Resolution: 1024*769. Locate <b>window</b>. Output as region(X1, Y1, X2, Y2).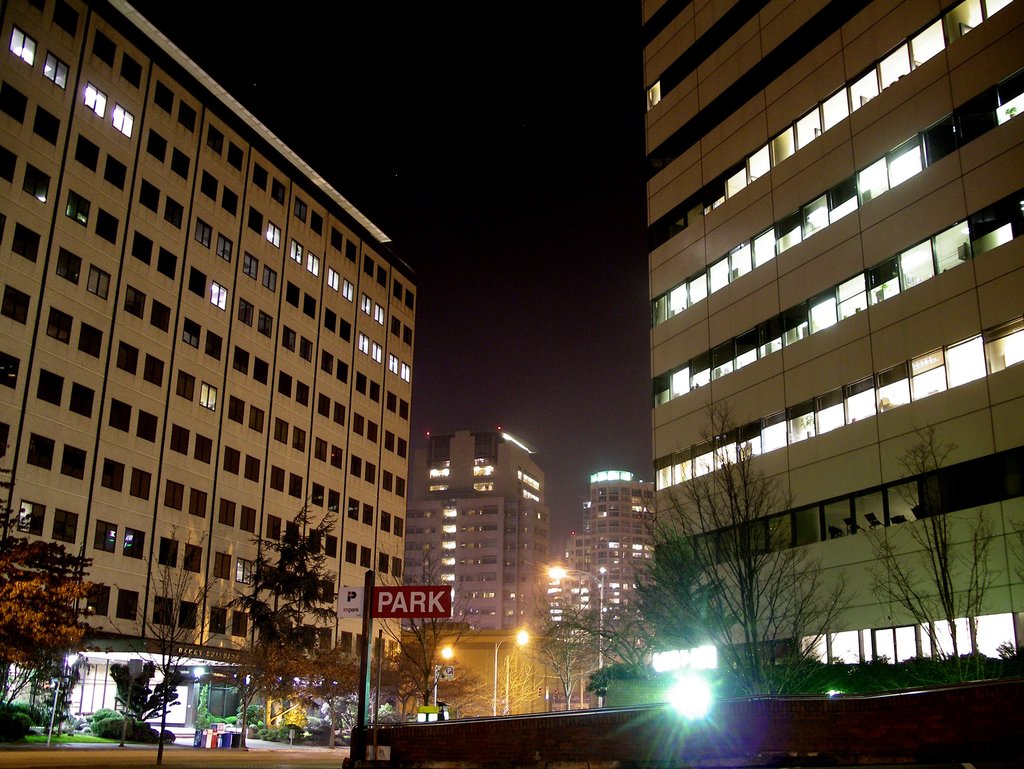
region(40, 369, 69, 408).
